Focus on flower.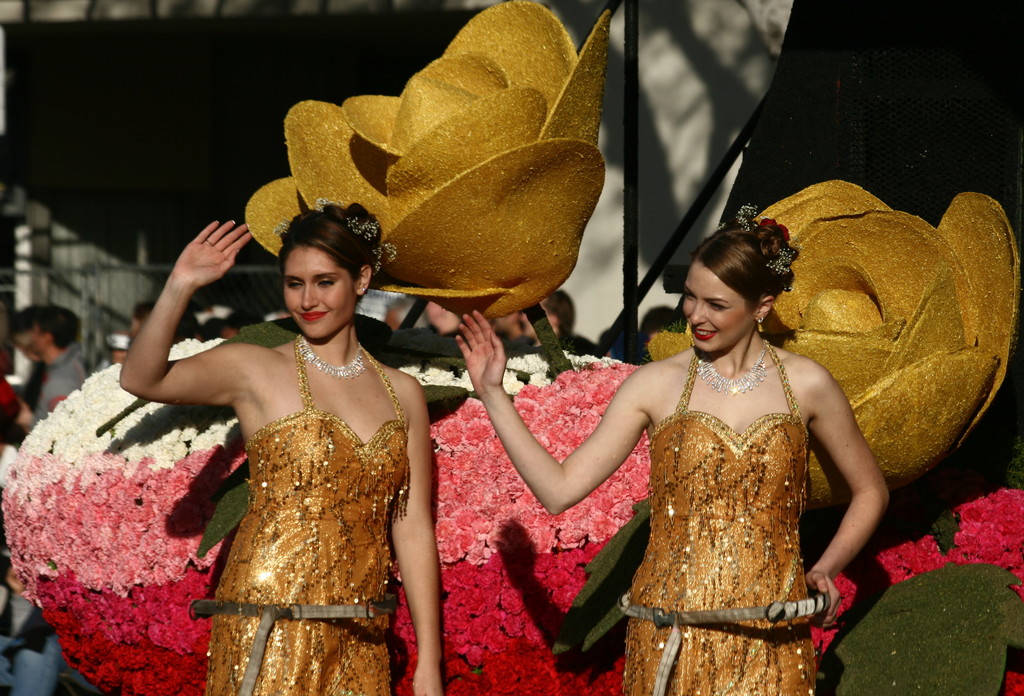
Focused at box(641, 181, 1023, 516).
